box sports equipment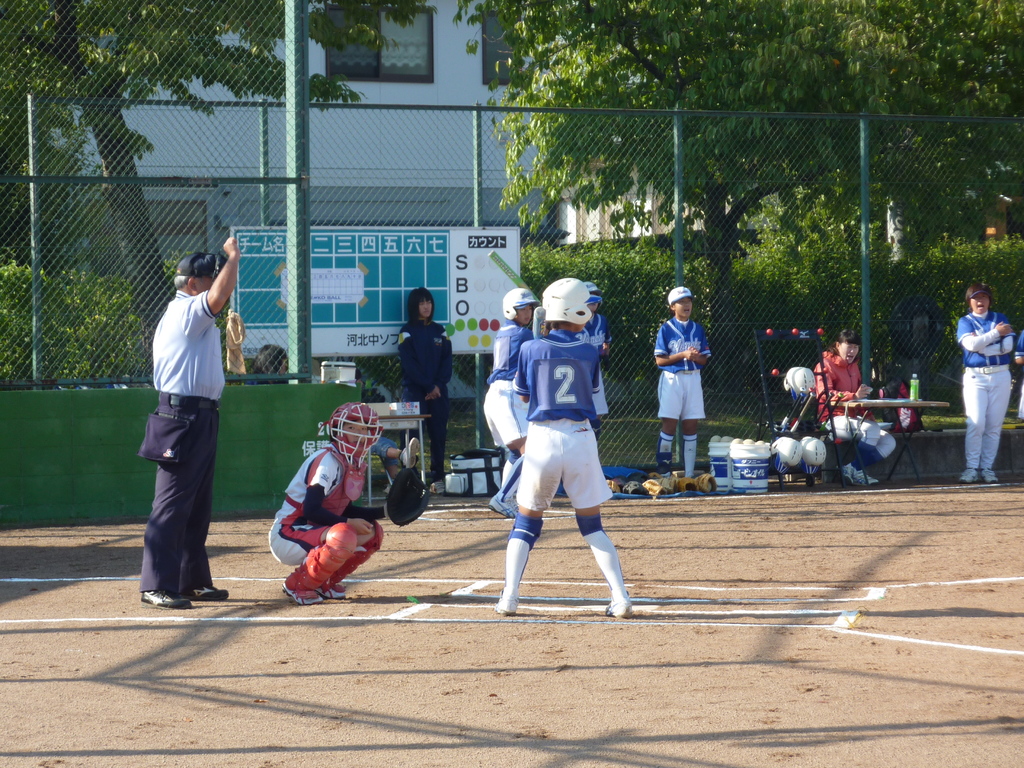
[x1=285, y1=518, x2=361, y2=598]
